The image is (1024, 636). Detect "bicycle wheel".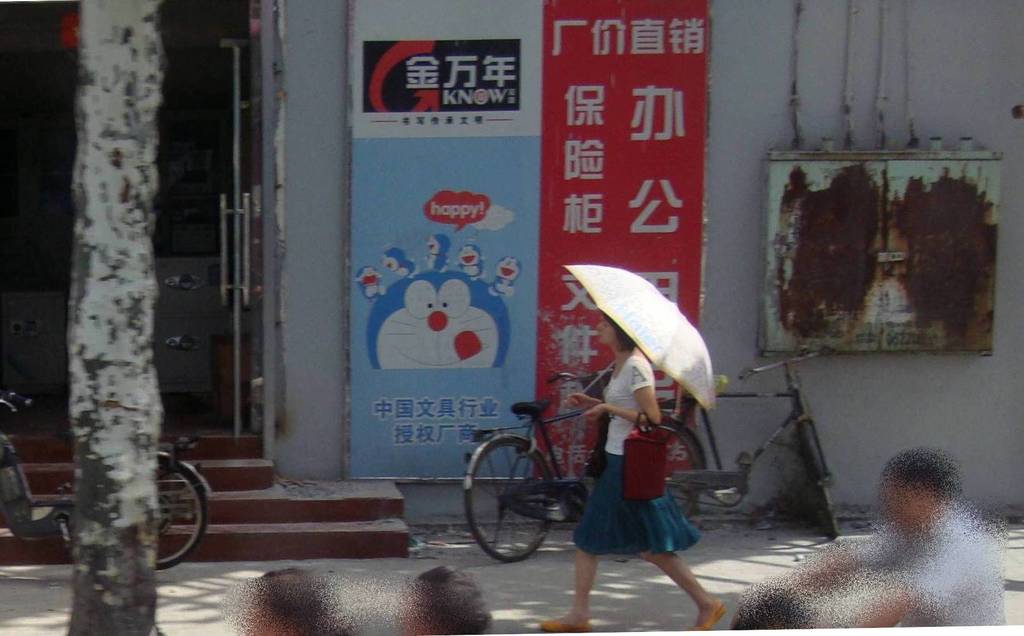
Detection: rect(660, 420, 714, 521).
